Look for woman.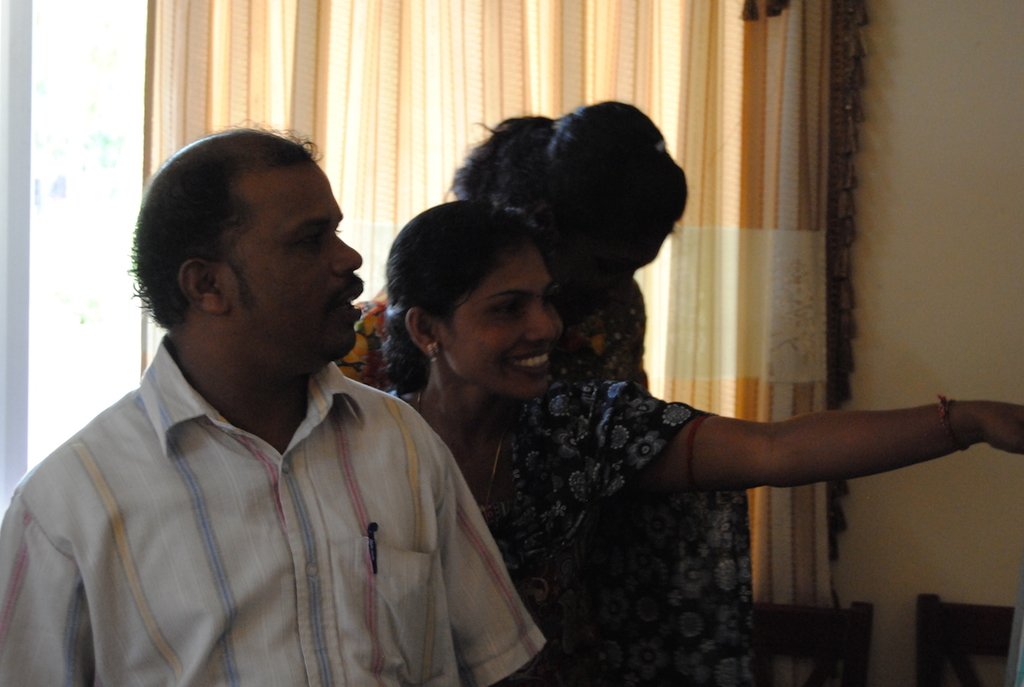
Found: detection(372, 202, 1023, 686).
